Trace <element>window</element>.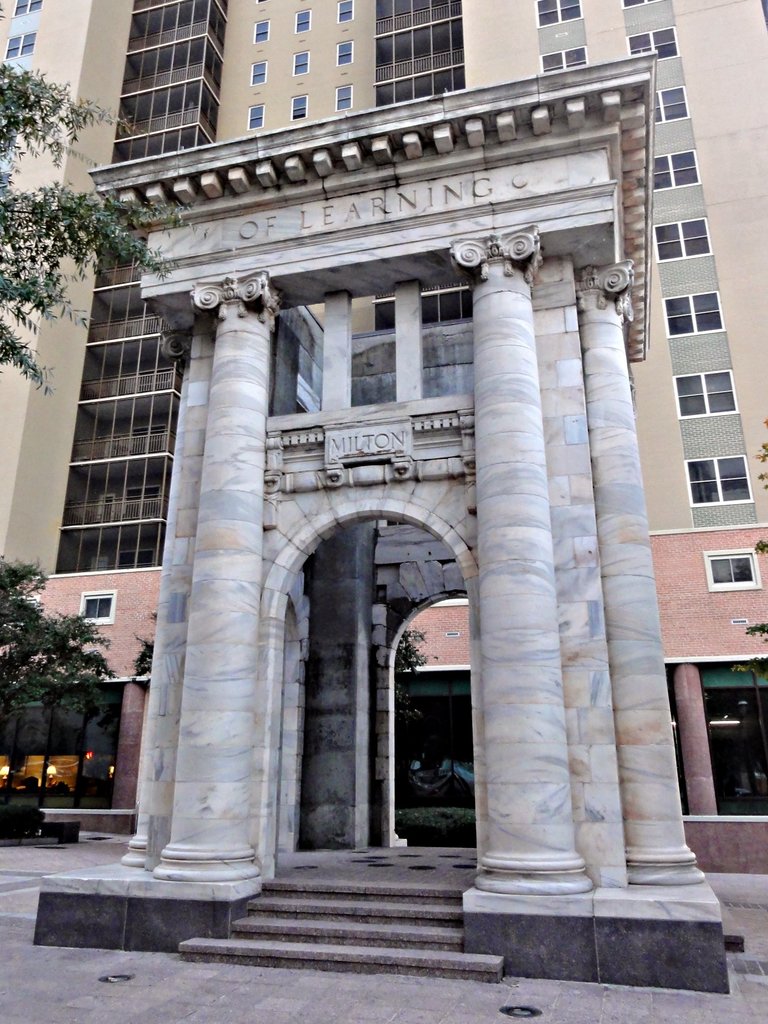
Traced to (81,591,115,624).
